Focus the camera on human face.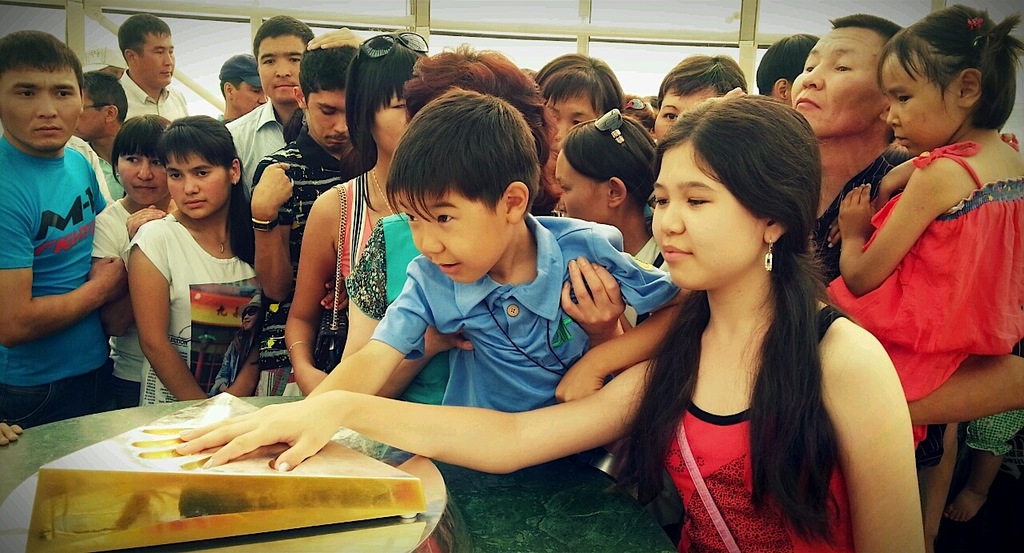
Focus region: {"left": 165, "top": 156, "right": 224, "bottom": 216}.
